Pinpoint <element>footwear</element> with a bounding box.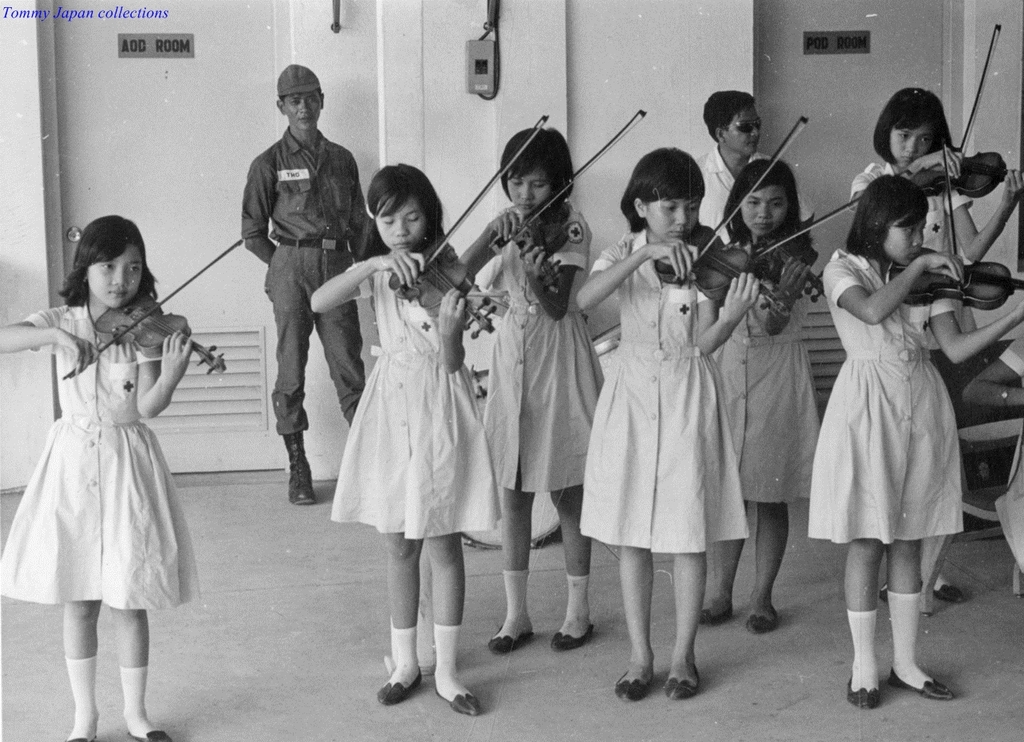
(x1=747, y1=609, x2=776, y2=635).
